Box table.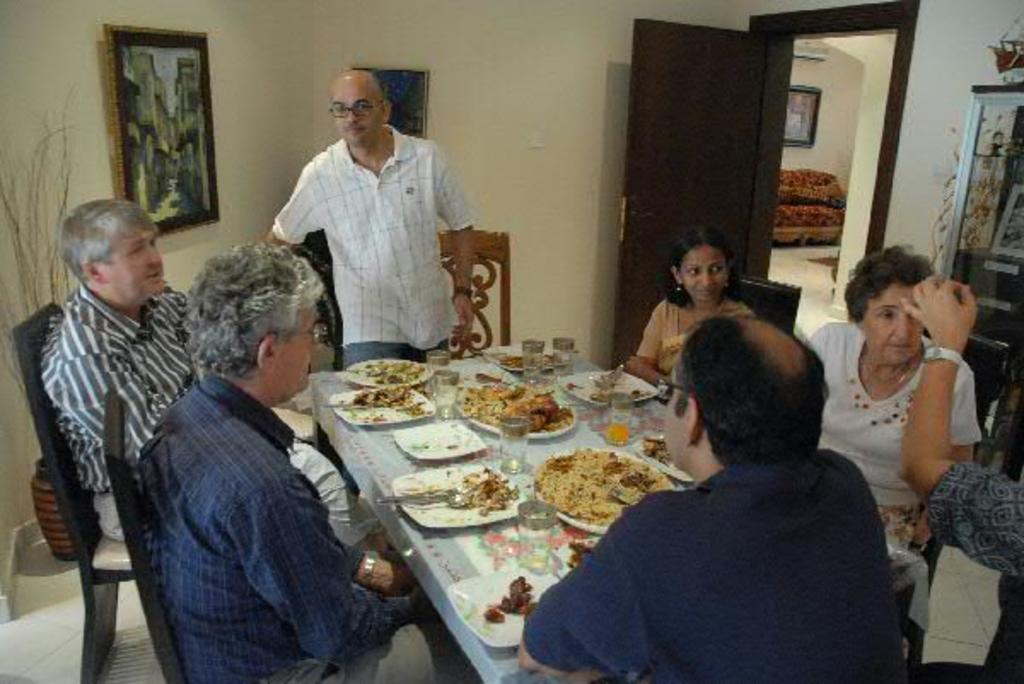
bbox=(282, 329, 713, 667).
